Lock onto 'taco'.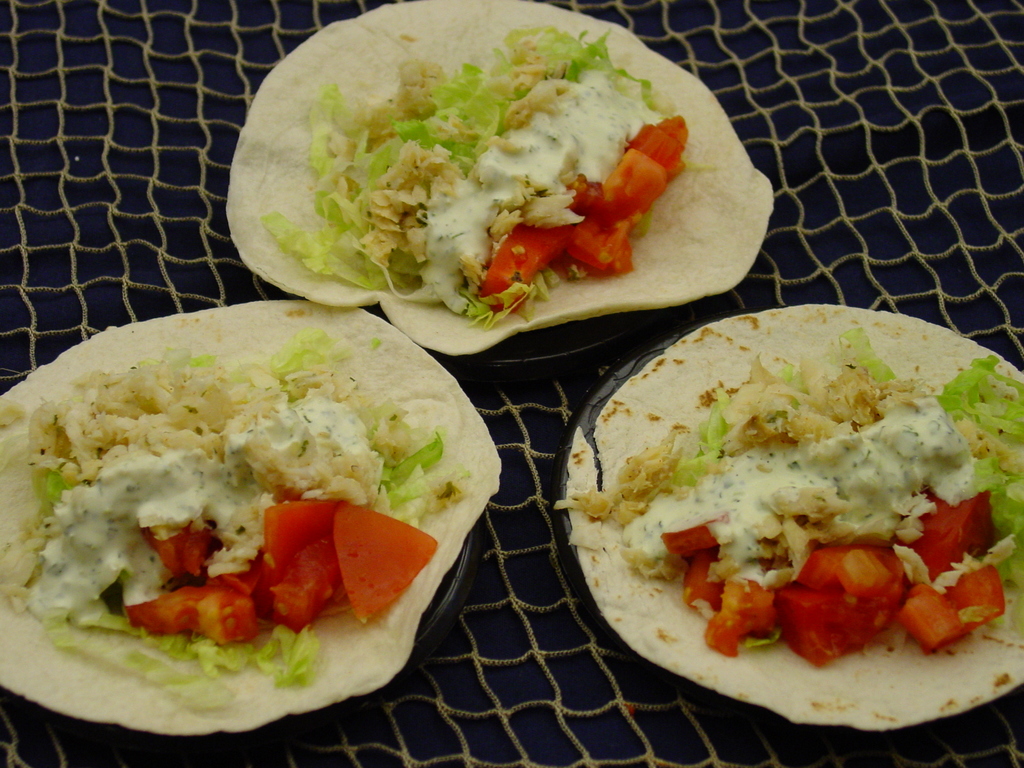
Locked: bbox=(556, 301, 1023, 732).
